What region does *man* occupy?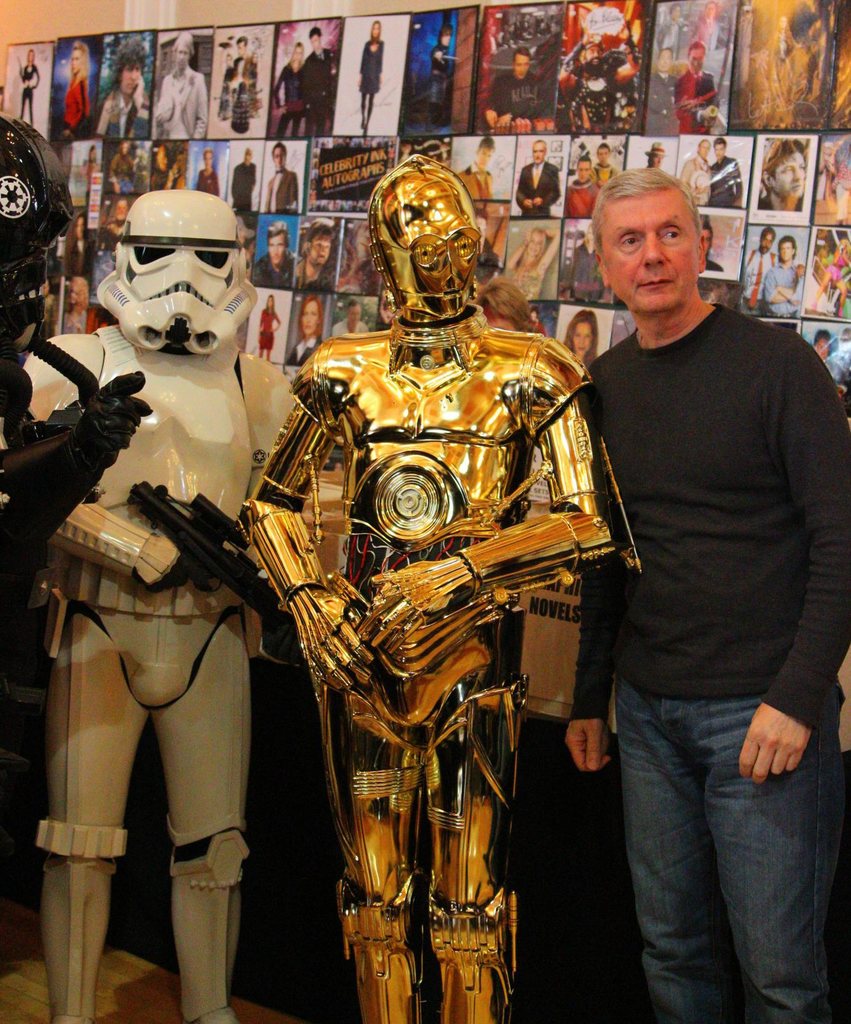
{"left": 59, "top": 216, "right": 88, "bottom": 274}.
